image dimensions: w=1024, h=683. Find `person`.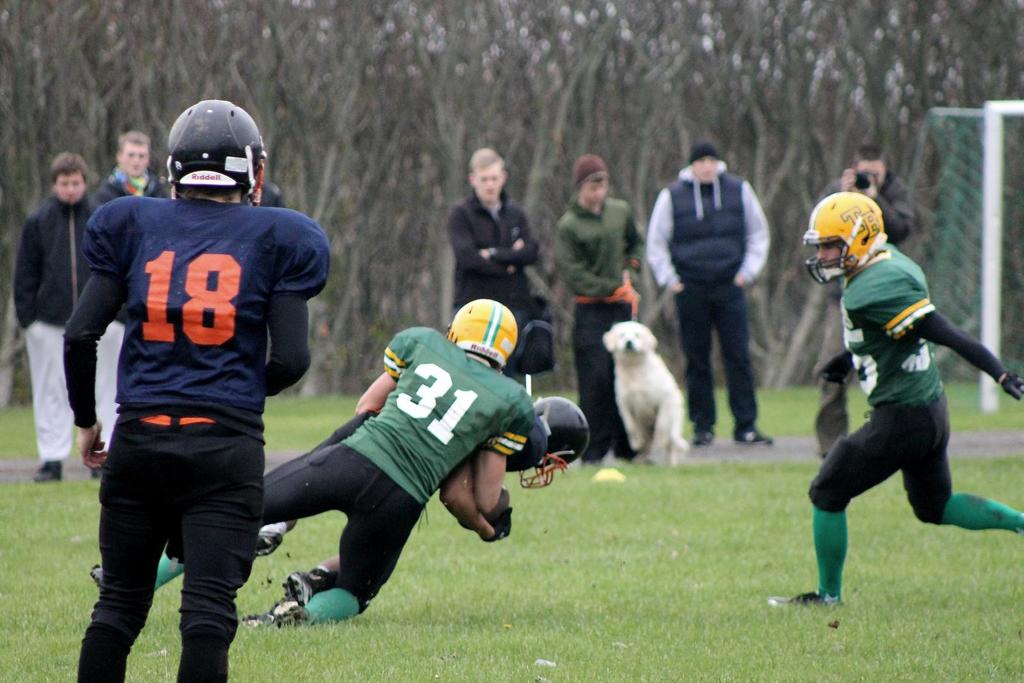
box(246, 397, 589, 625).
